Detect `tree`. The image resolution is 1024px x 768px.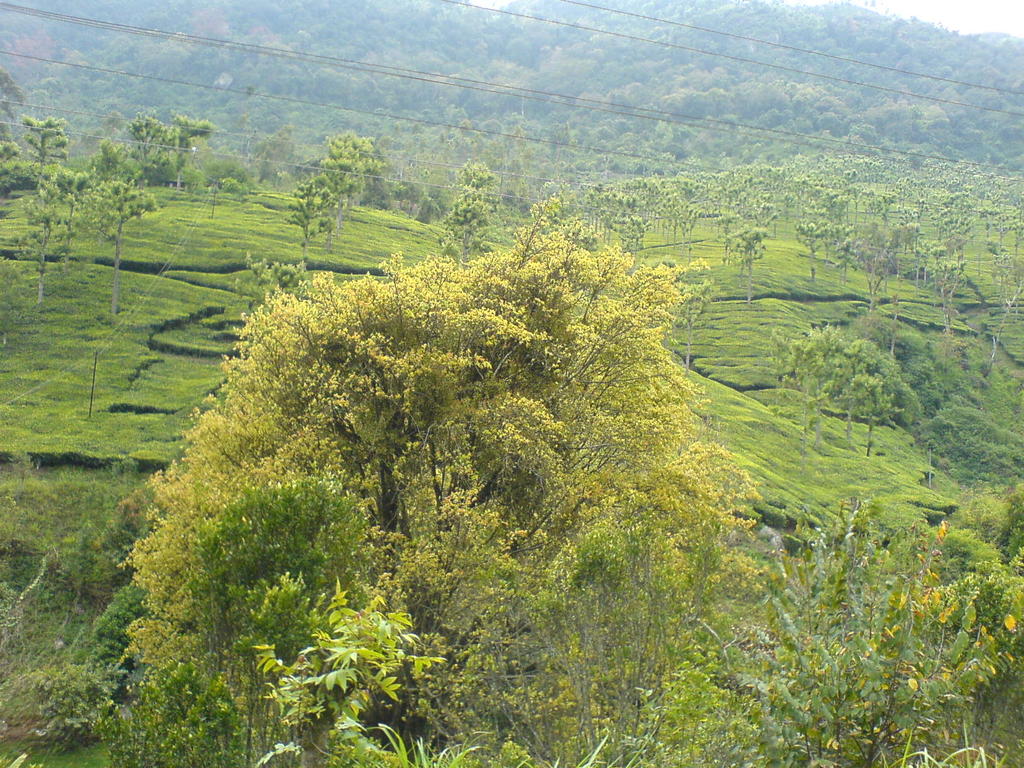
390 134 419 188.
